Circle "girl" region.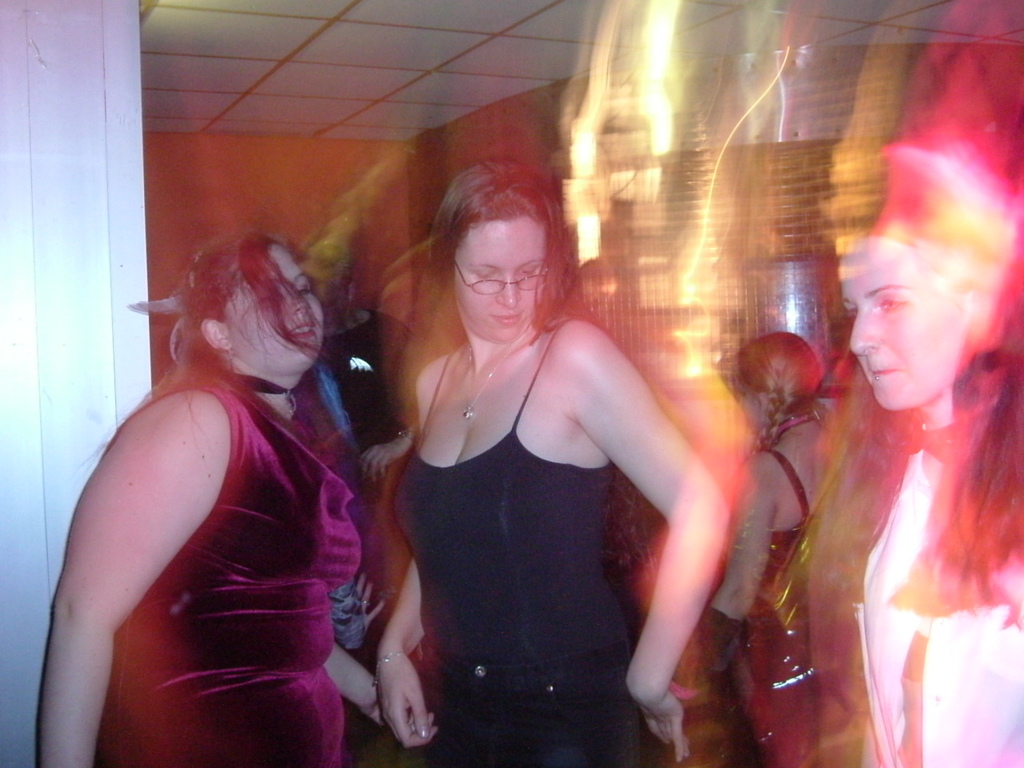
Region: <bbox>837, 229, 1023, 767</bbox>.
